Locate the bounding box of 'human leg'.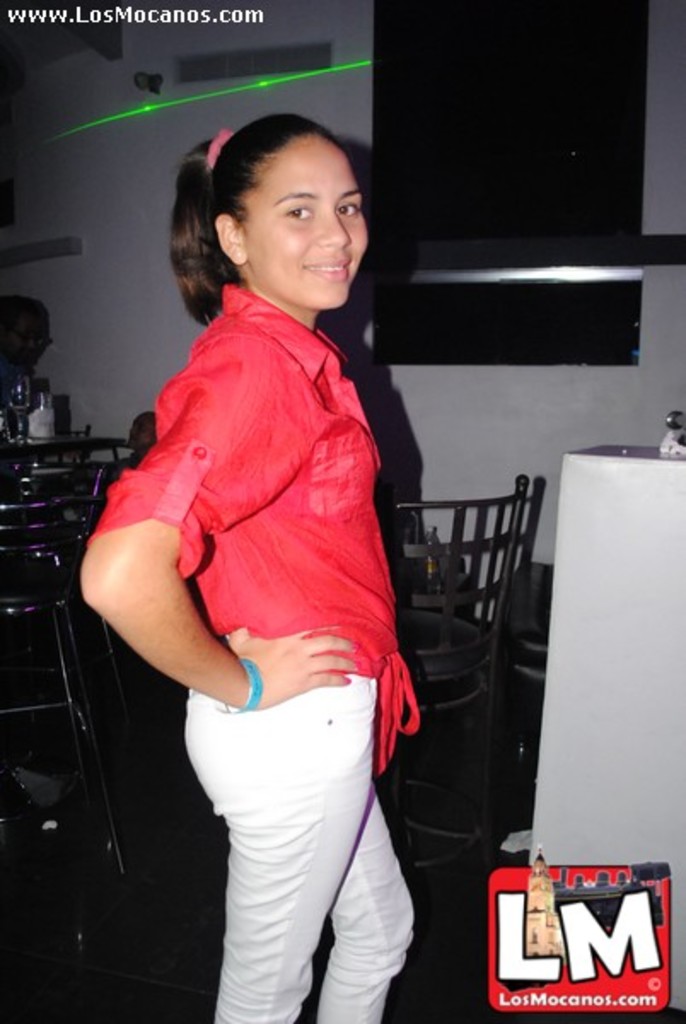
Bounding box: Rect(316, 778, 413, 1022).
